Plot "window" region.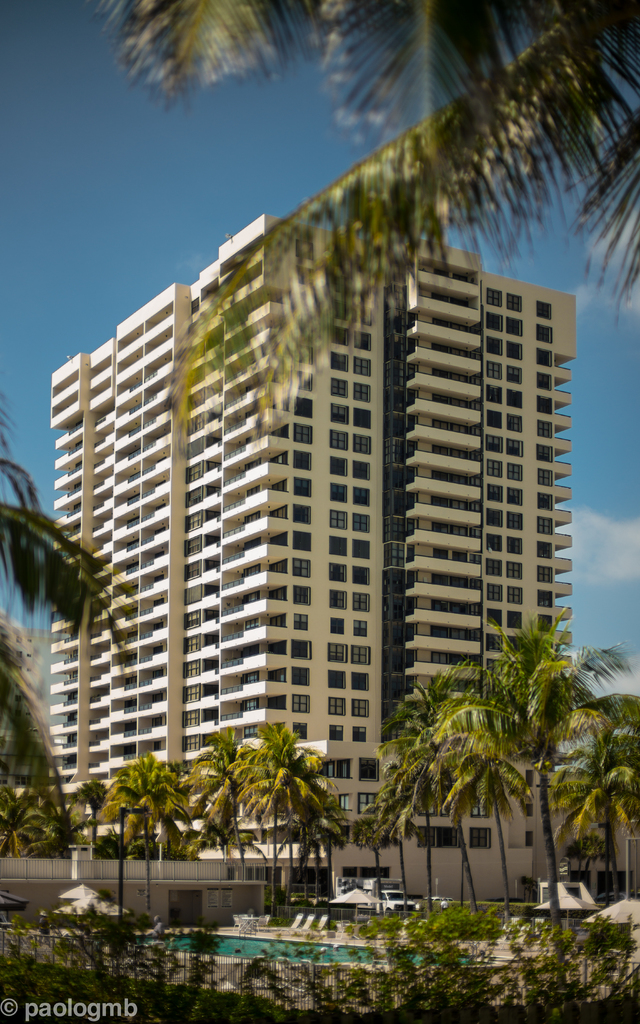
Plotted at 351/696/369/719.
